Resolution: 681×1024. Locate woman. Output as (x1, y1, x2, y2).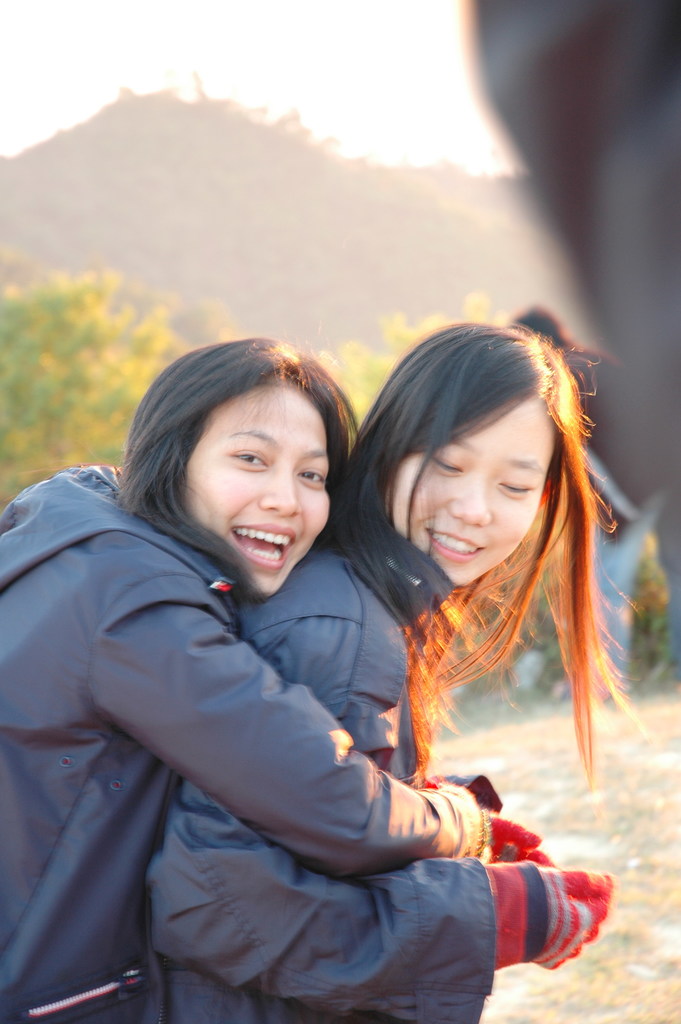
(148, 319, 659, 1023).
